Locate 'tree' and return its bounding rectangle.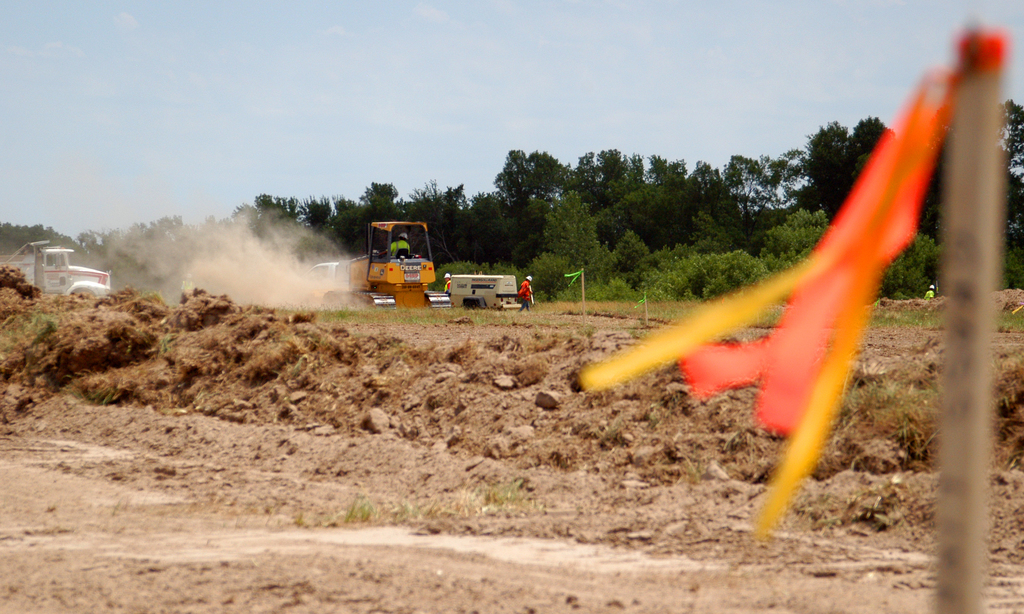
{"left": 723, "top": 147, "right": 812, "bottom": 227}.
